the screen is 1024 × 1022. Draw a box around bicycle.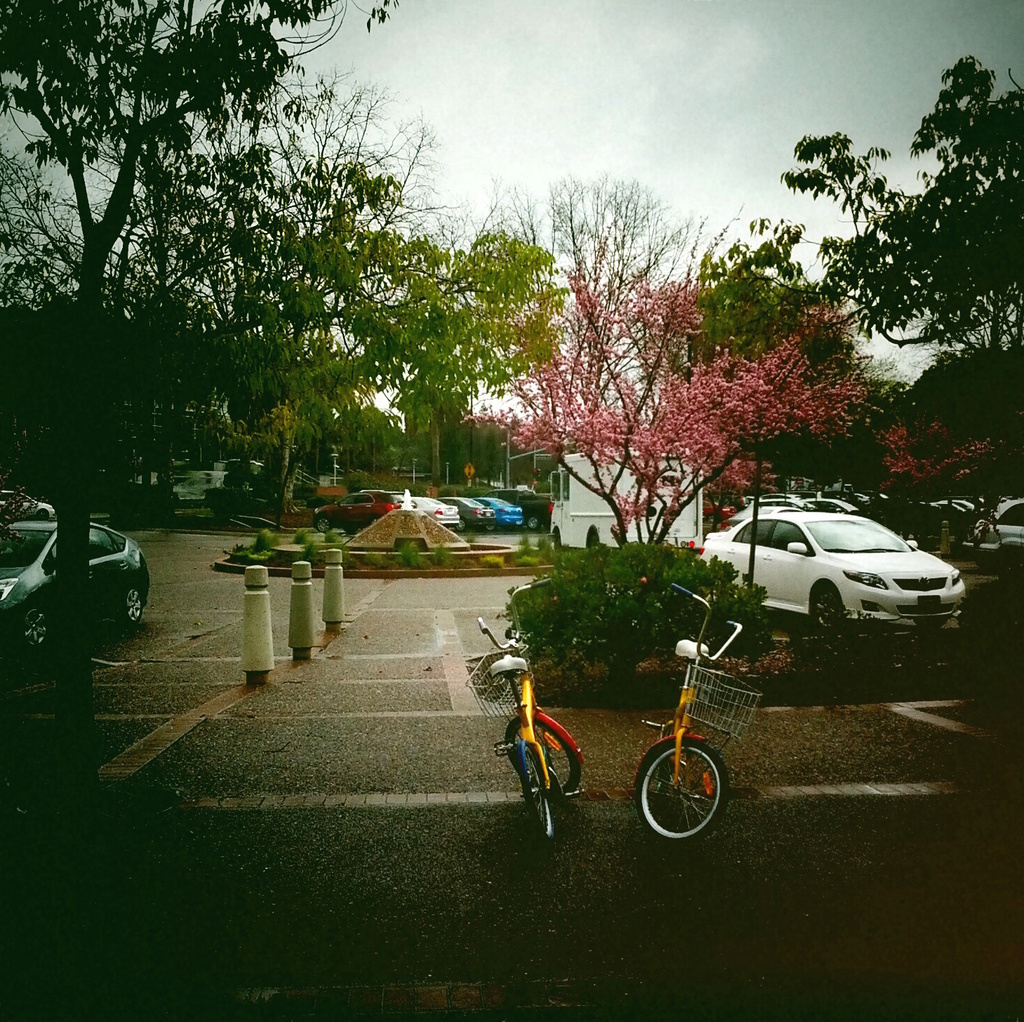
region(467, 573, 585, 837).
